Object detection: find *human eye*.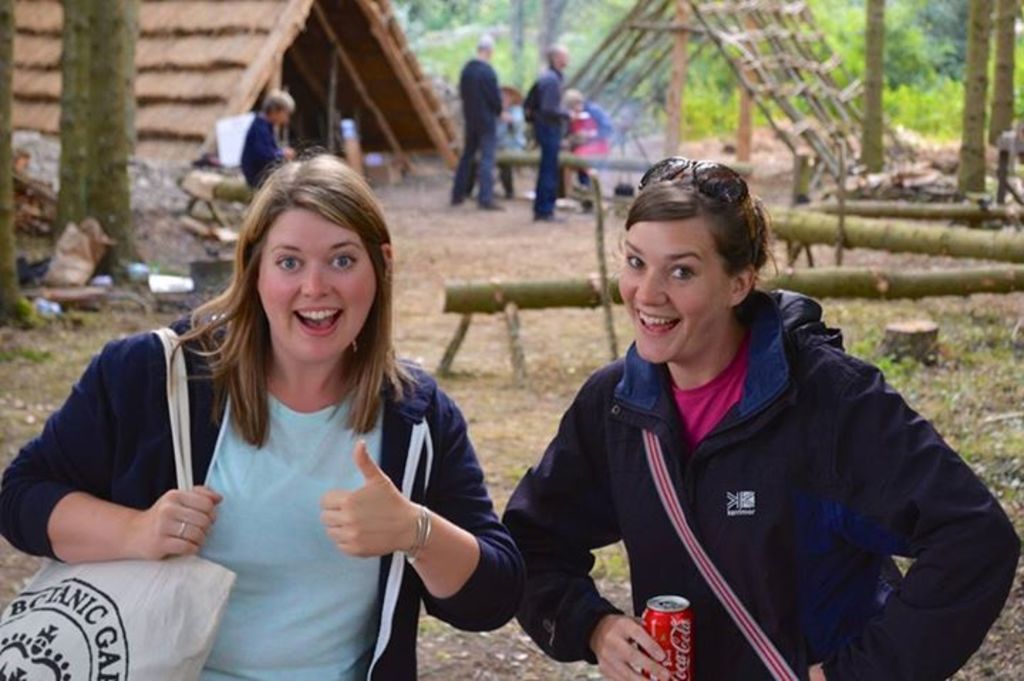
pyautogui.locateOnScreen(329, 249, 357, 270).
